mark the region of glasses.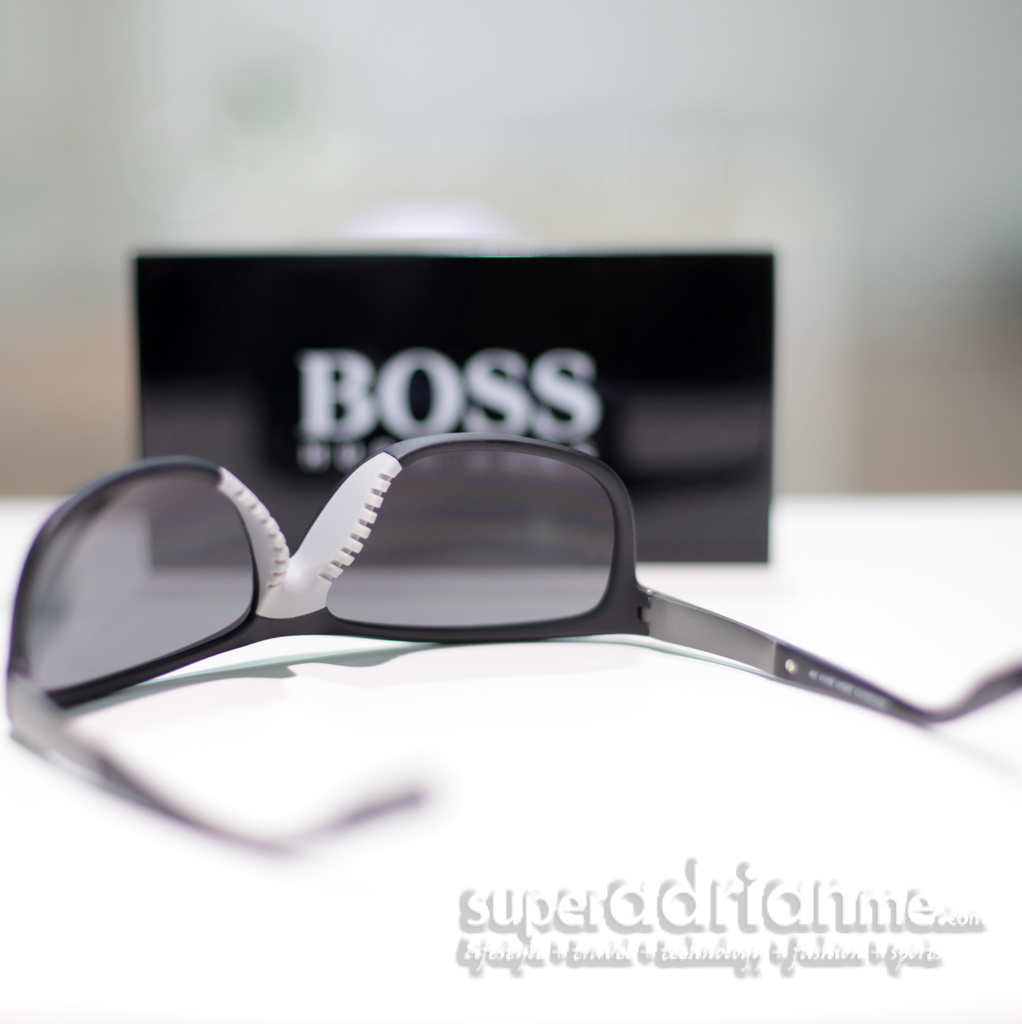
Region: 0 426 1021 851.
